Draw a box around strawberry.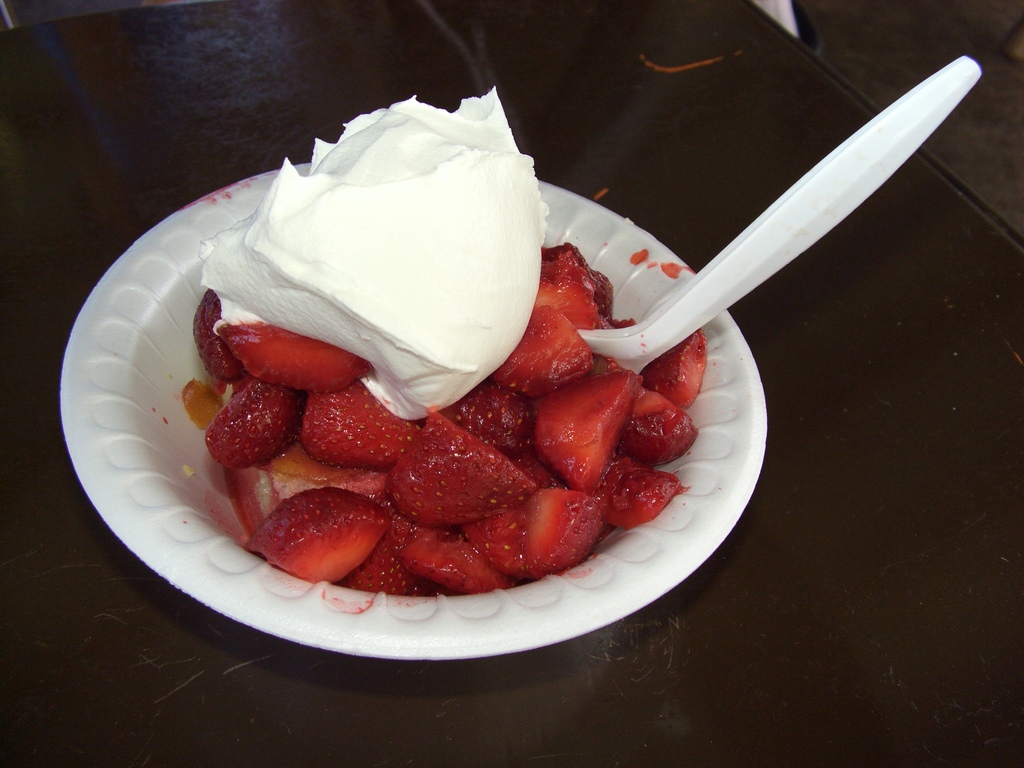
247 490 381 573.
